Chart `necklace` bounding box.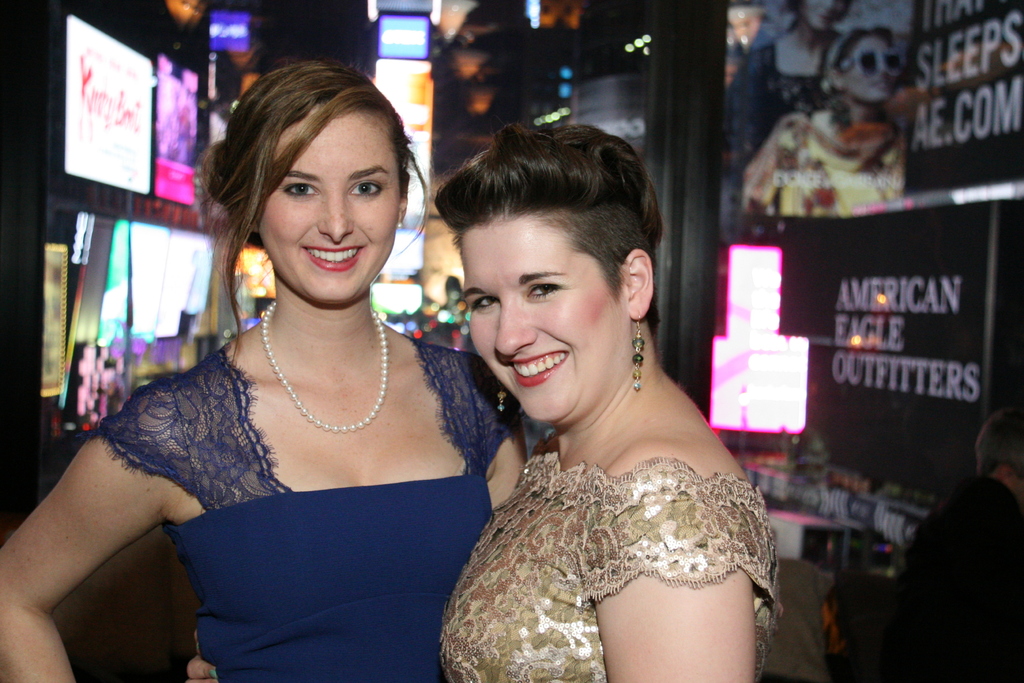
Charted: x1=244, y1=315, x2=406, y2=472.
